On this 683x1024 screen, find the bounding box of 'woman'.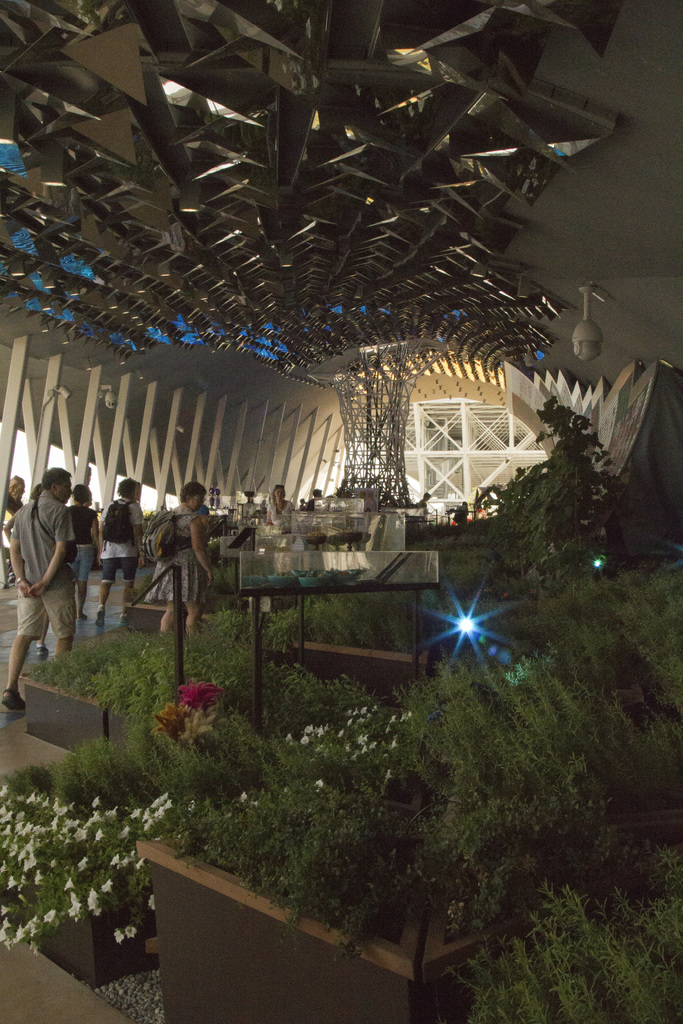
Bounding box: crop(143, 478, 220, 631).
